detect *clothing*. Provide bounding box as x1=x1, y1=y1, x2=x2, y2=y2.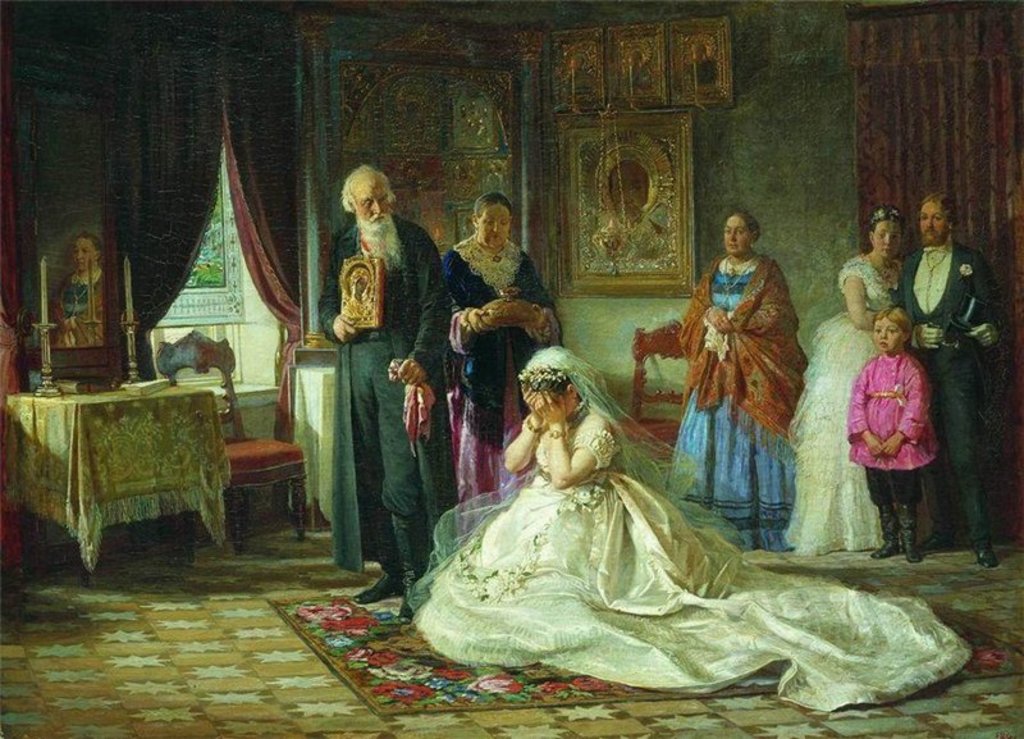
x1=52, y1=265, x2=102, y2=348.
